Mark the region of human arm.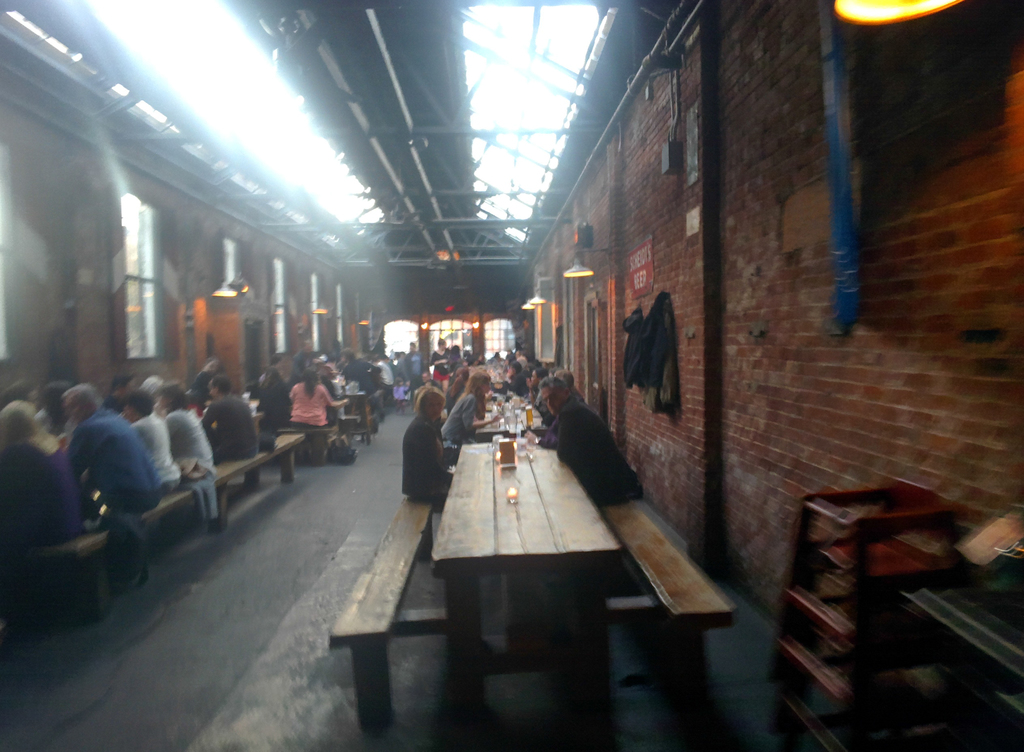
Region: <bbox>420, 426, 452, 488</bbox>.
